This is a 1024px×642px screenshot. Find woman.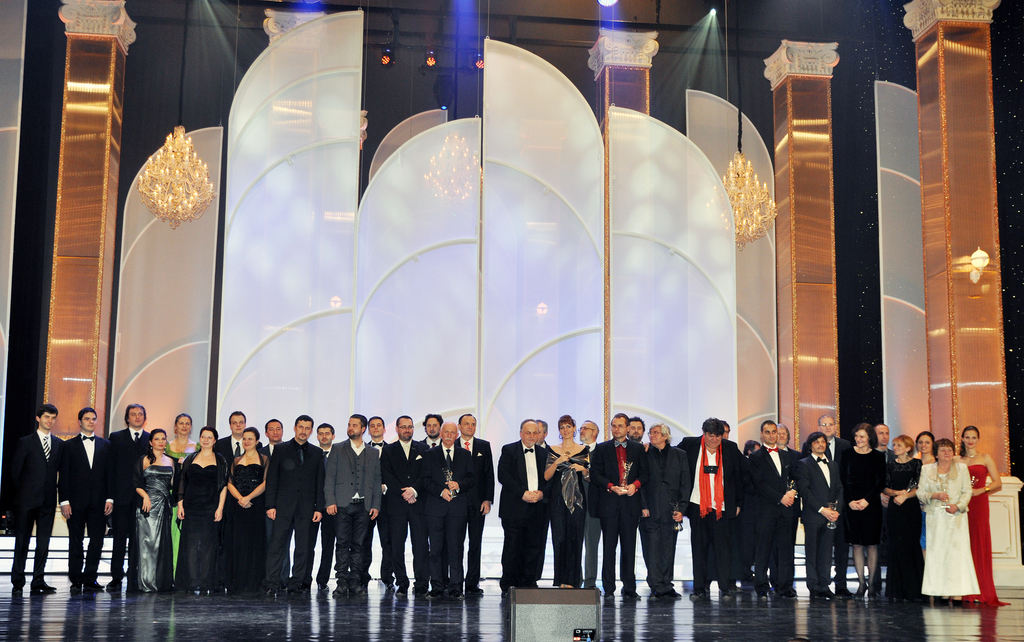
Bounding box: <region>945, 421, 1000, 601</region>.
